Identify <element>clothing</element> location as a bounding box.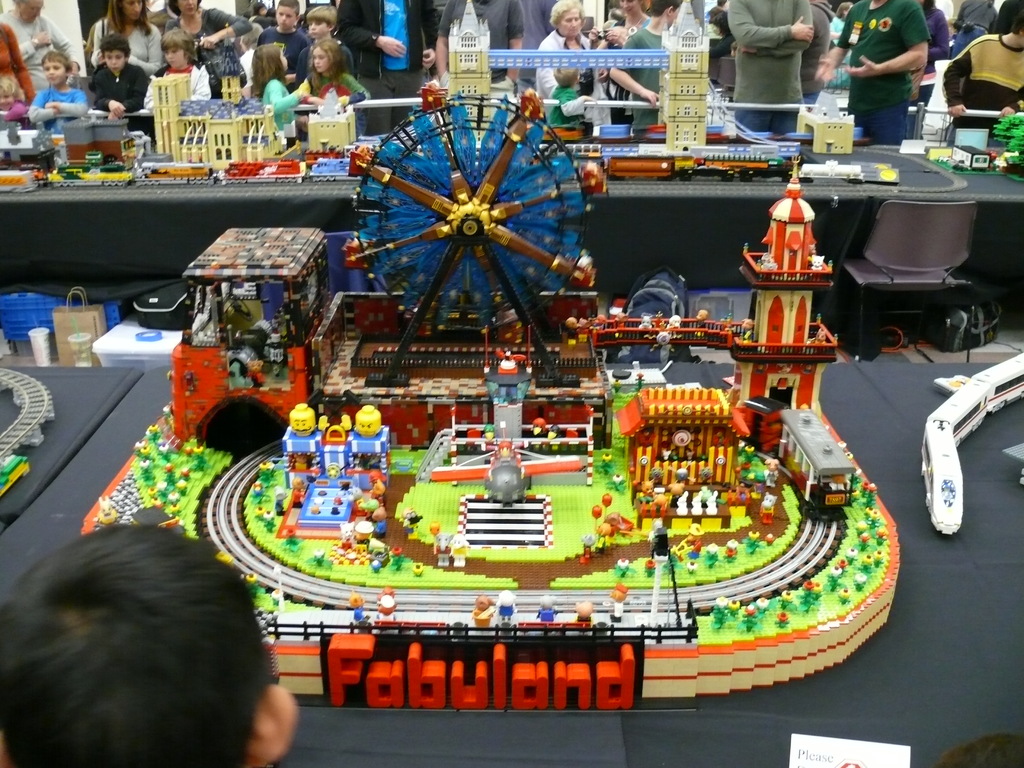
(left=728, top=0, right=811, bottom=136).
